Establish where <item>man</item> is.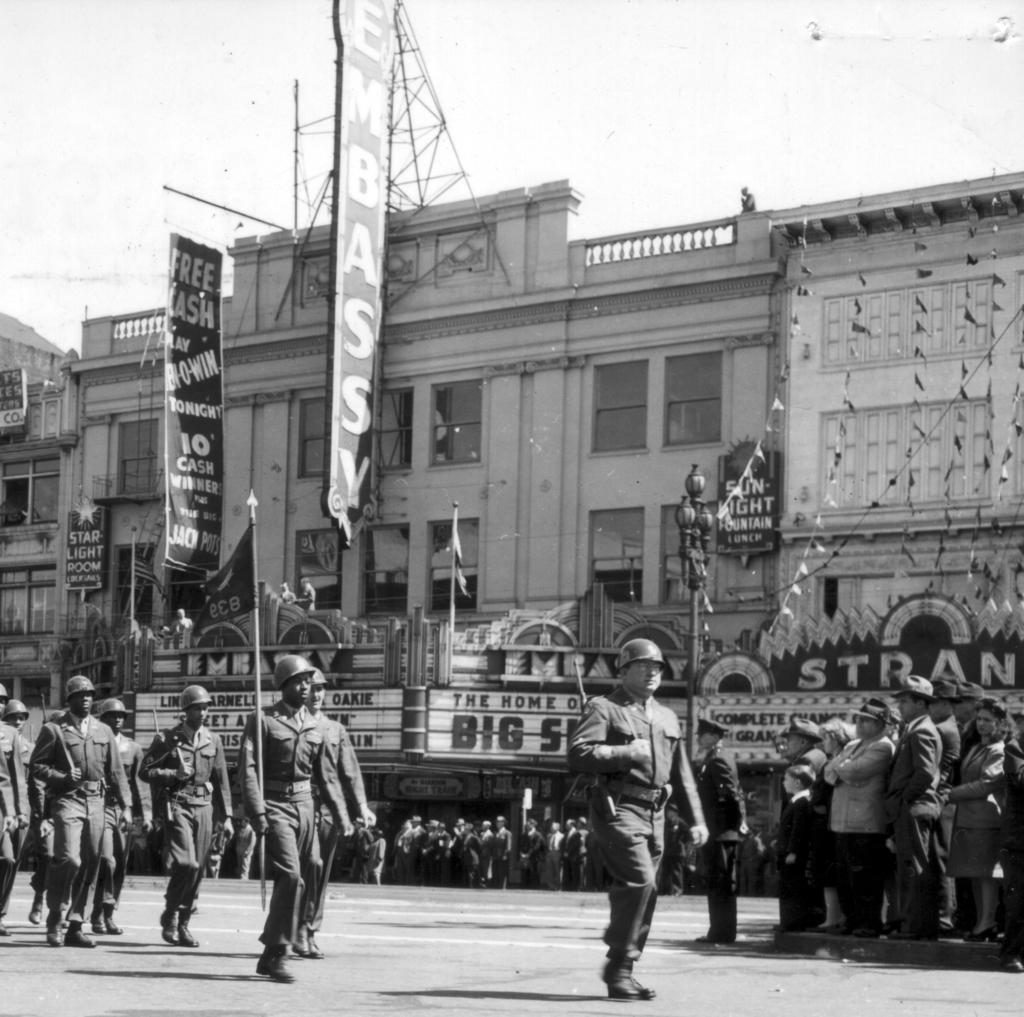
Established at crop(29, 674, 140, 934).
